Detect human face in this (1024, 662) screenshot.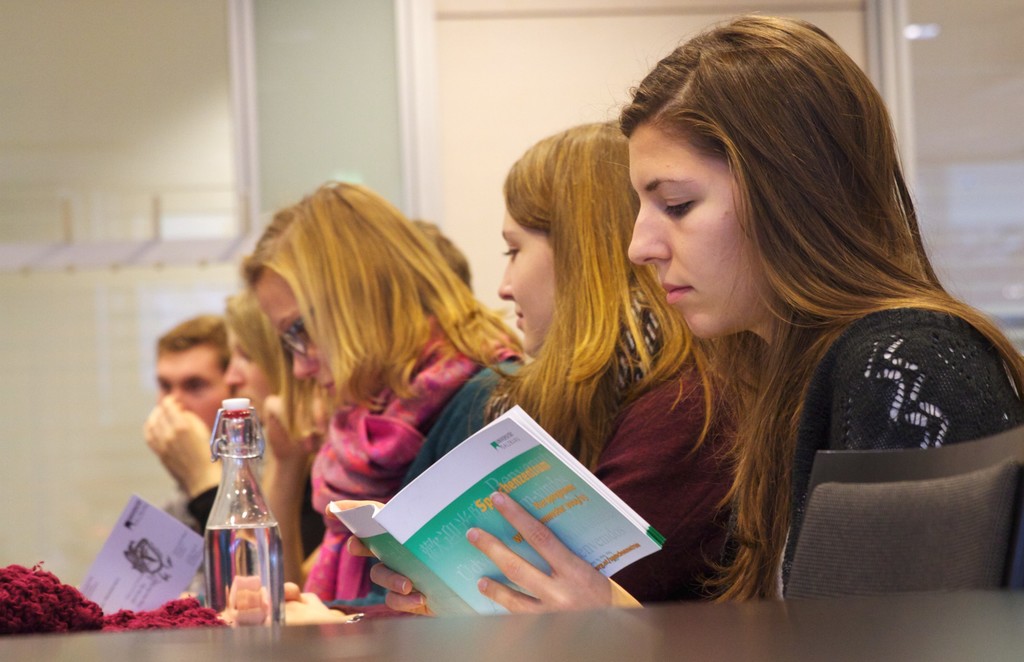
Detection: bbox=(630, 128, 775, 339).
